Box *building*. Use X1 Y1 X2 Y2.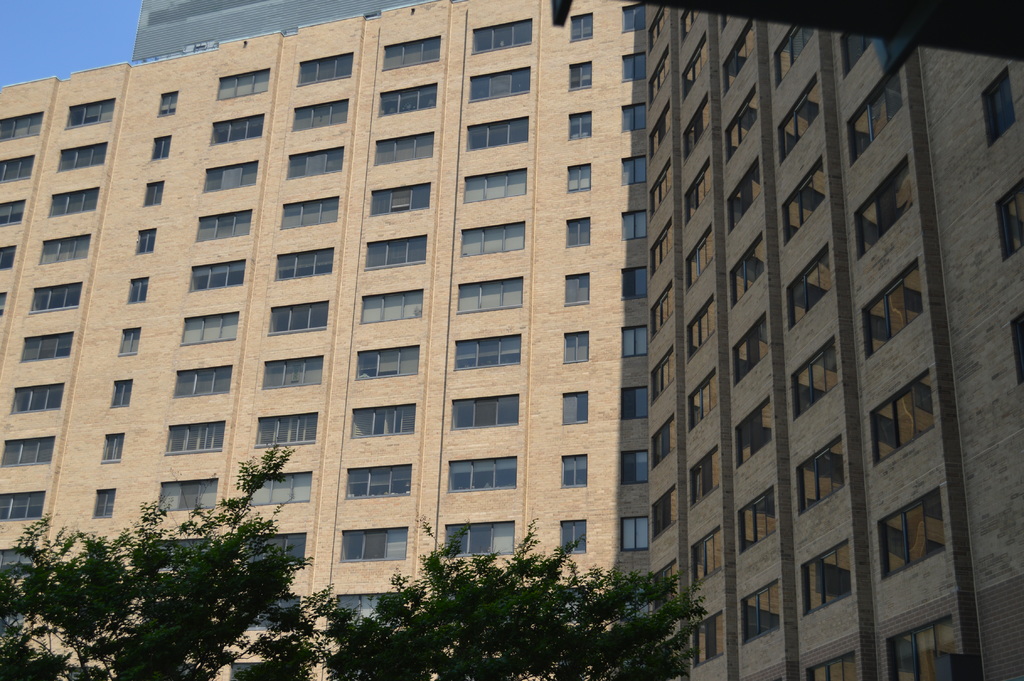
0 0 1023 680.
